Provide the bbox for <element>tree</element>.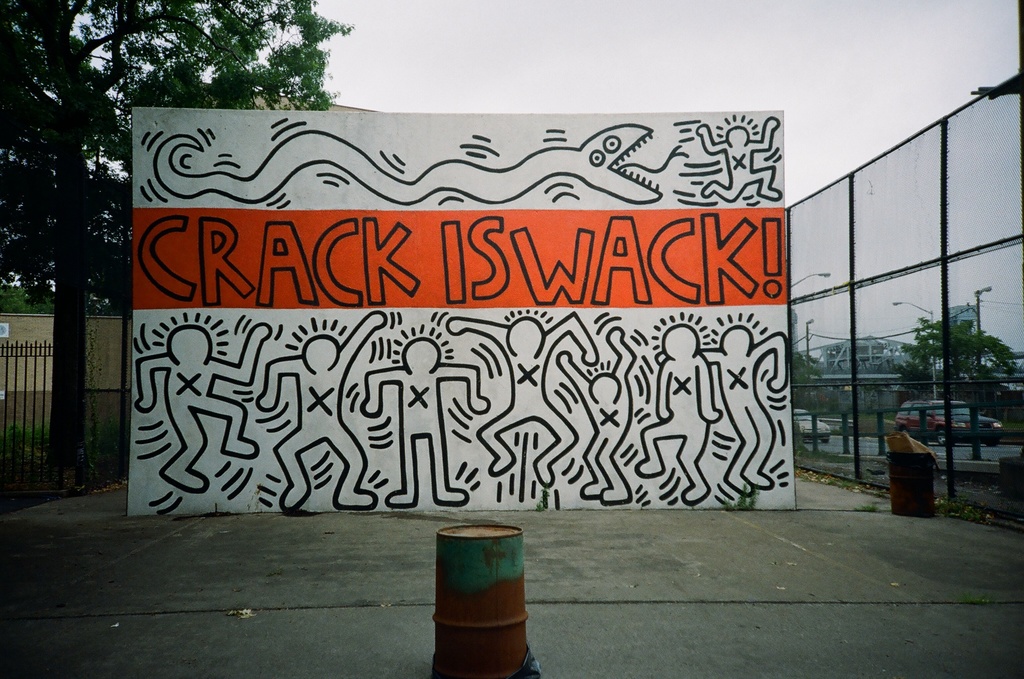
rect(896, 308, 1012, 465).
